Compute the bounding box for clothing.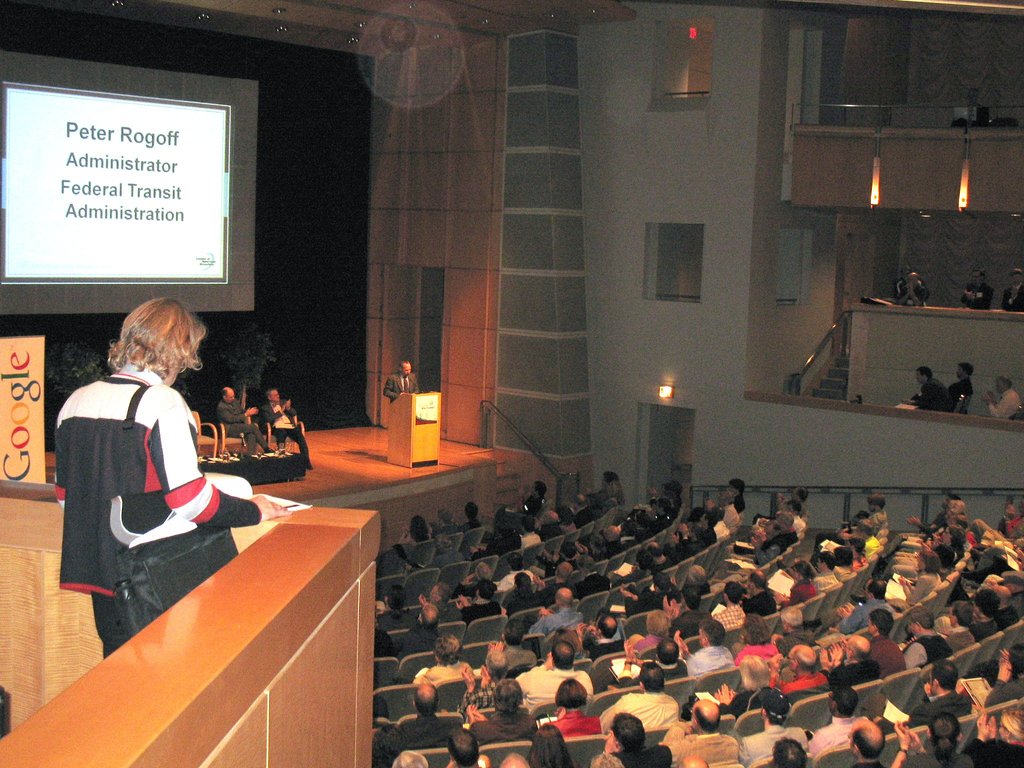
bbox(904, 630, 952, 680).
